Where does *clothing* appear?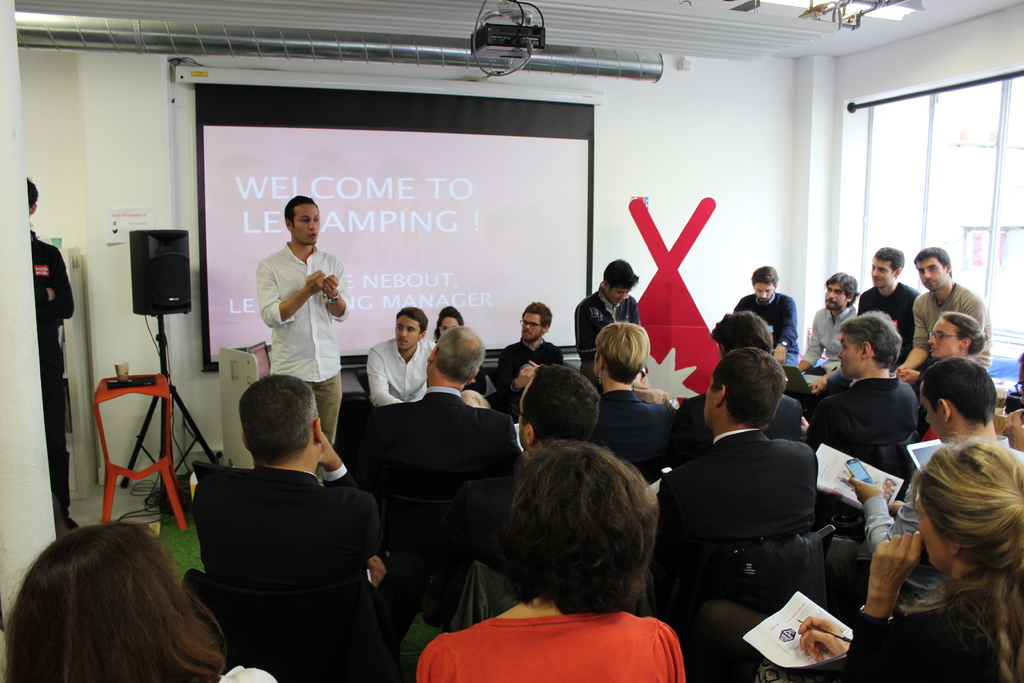
Appears at <box>220,666,276,682</box>.
